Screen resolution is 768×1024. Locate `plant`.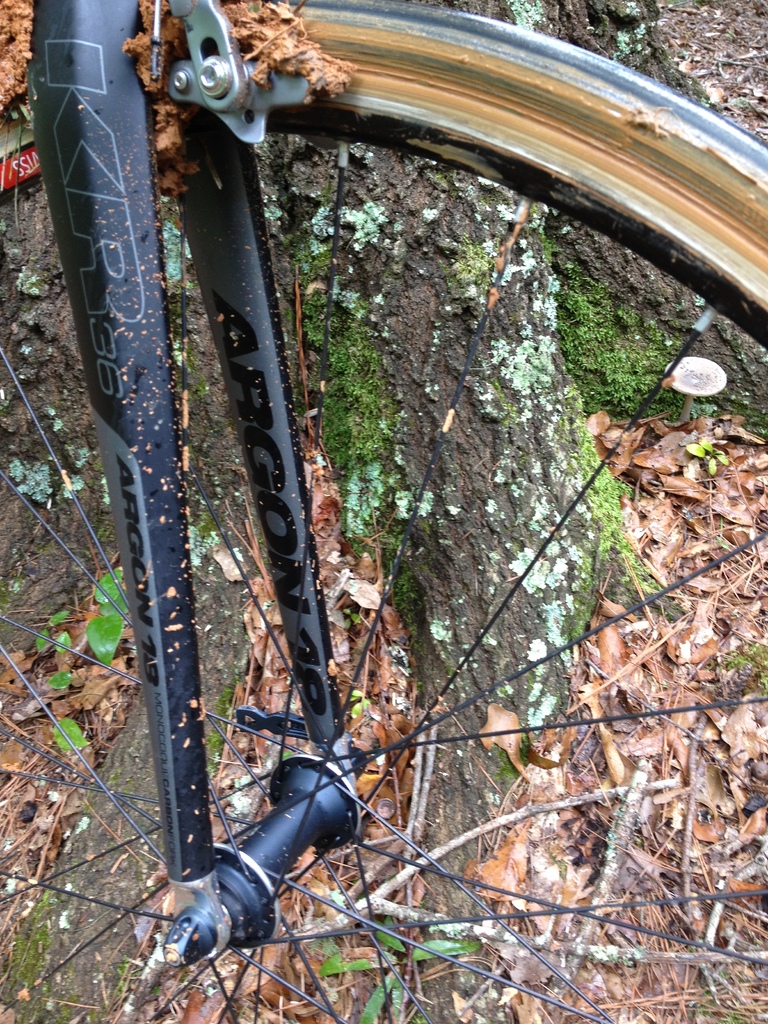
(left=555, top=252, right=700, bottom=445).
